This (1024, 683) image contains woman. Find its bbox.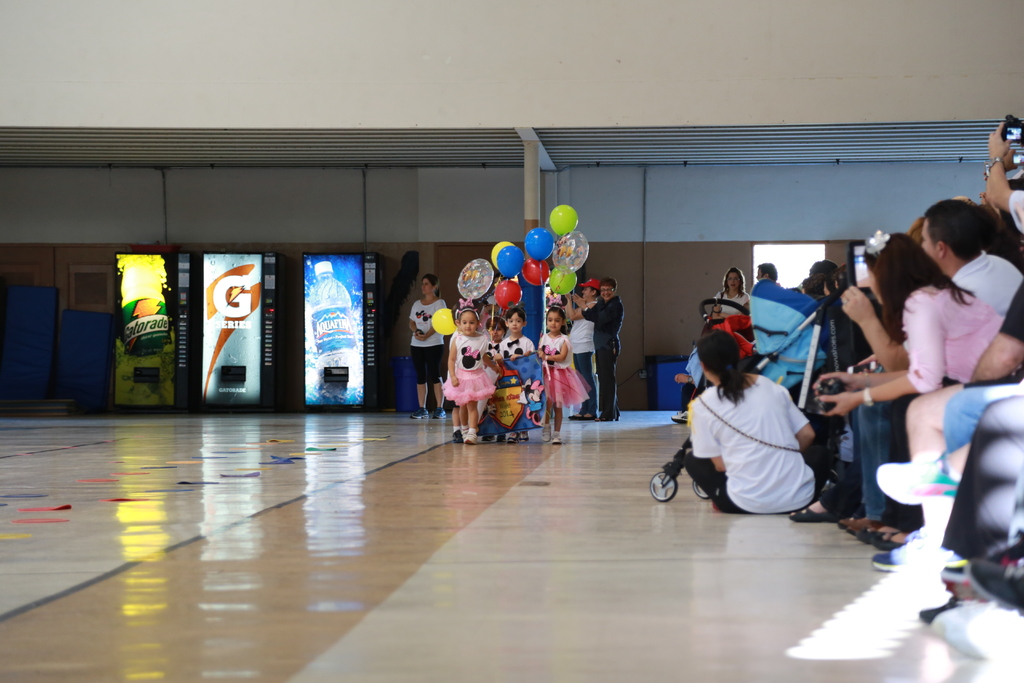
region(810, 229, 1005, 534).
